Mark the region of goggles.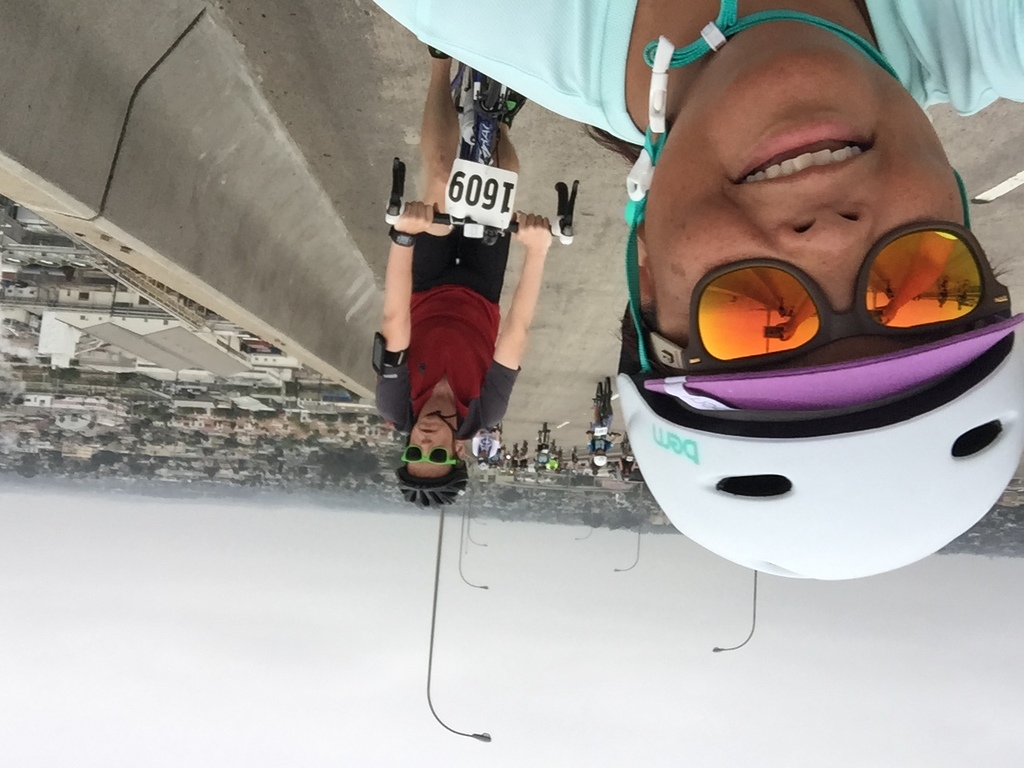
Region: bbox=[398, 442, 458, 467].
